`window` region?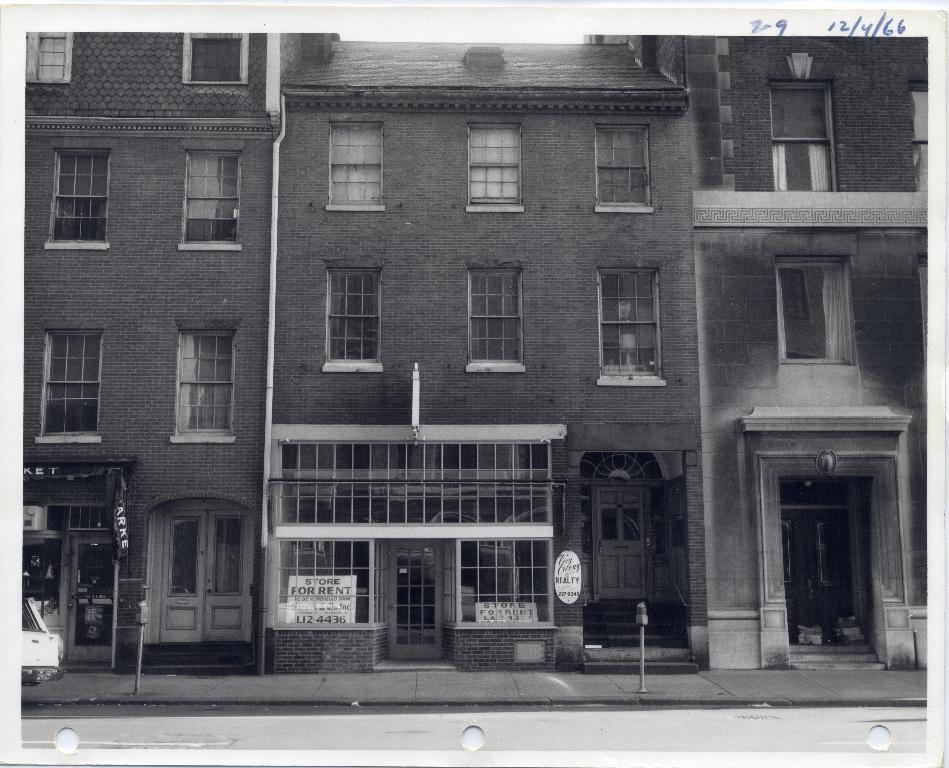
x1=598 y1=271 x2=663 y2=380
